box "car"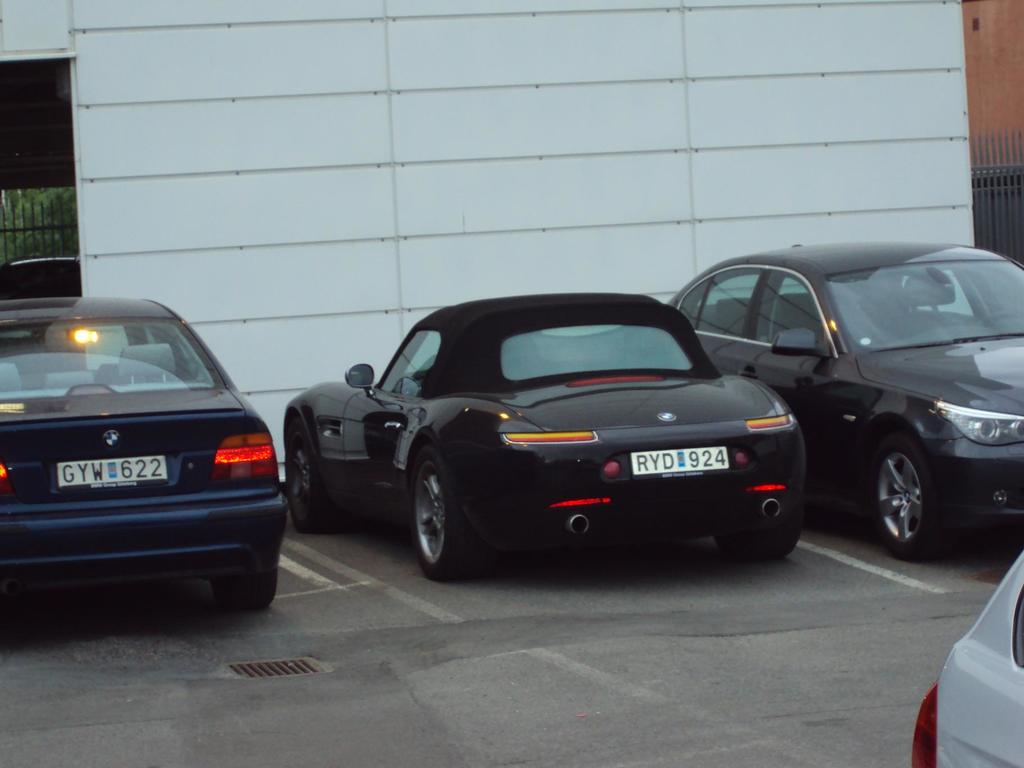
(284, 288, 801, 582)
